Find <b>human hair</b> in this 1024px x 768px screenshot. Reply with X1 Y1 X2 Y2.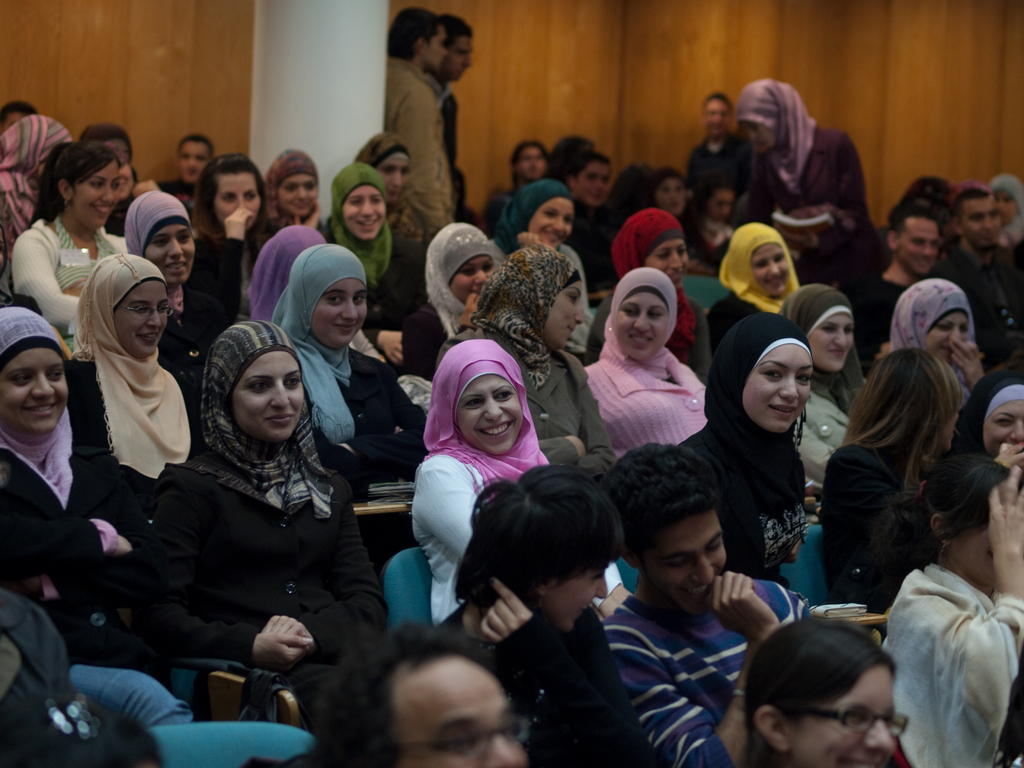
439 9 473 56.
